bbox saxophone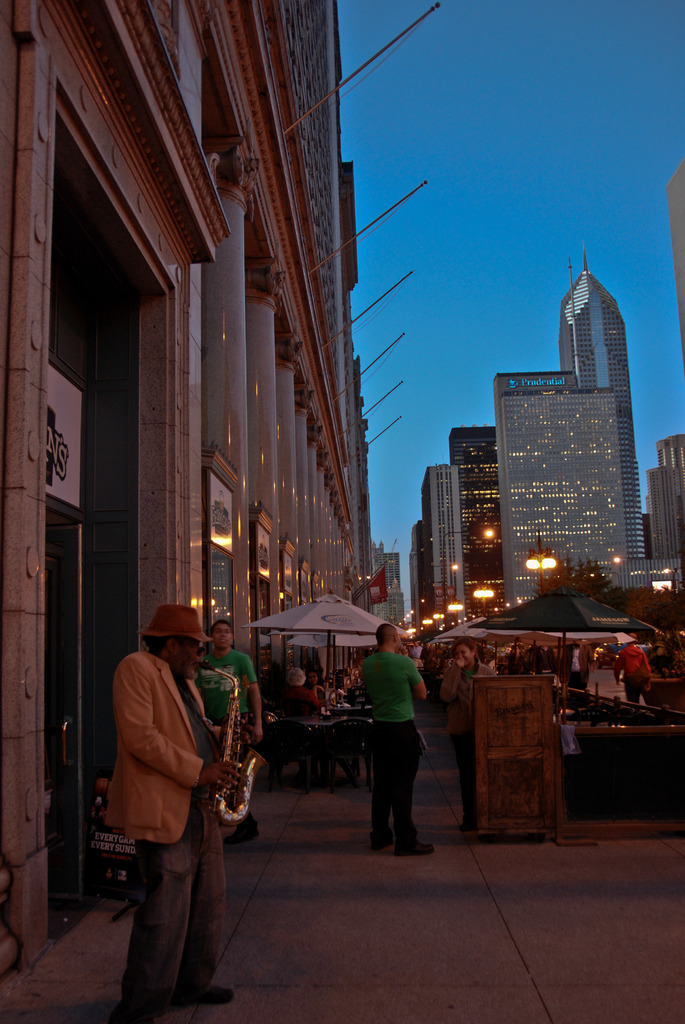
BBox(202, 662, 264, 820)
